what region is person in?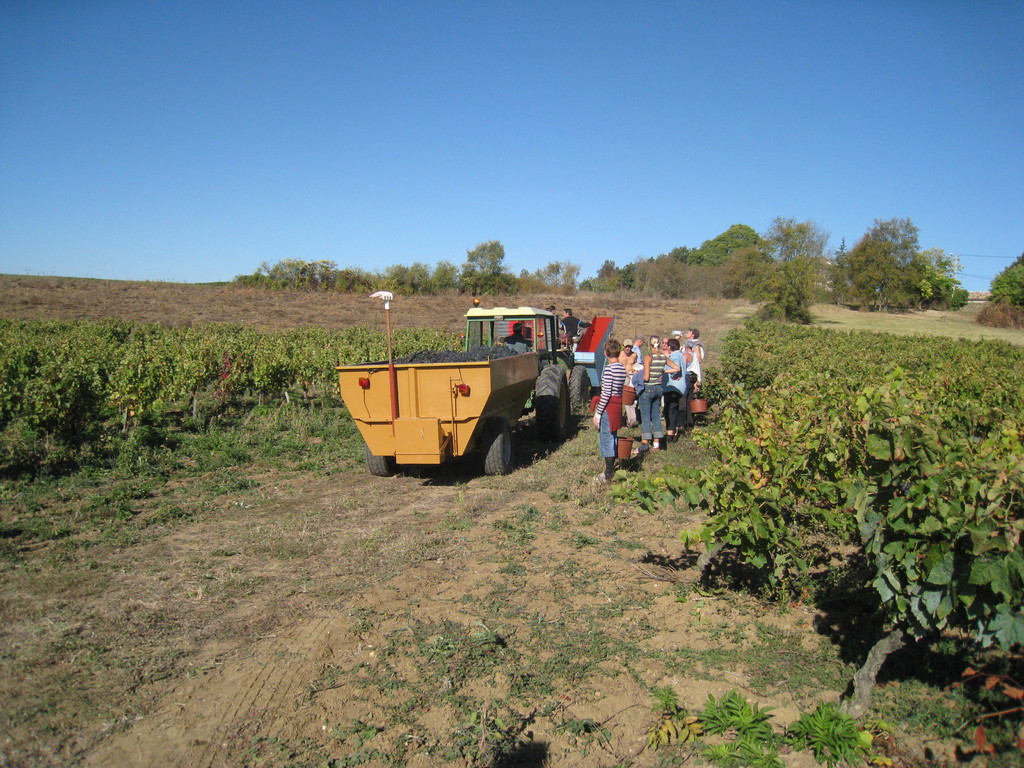
(547, 303, 564, 321).
